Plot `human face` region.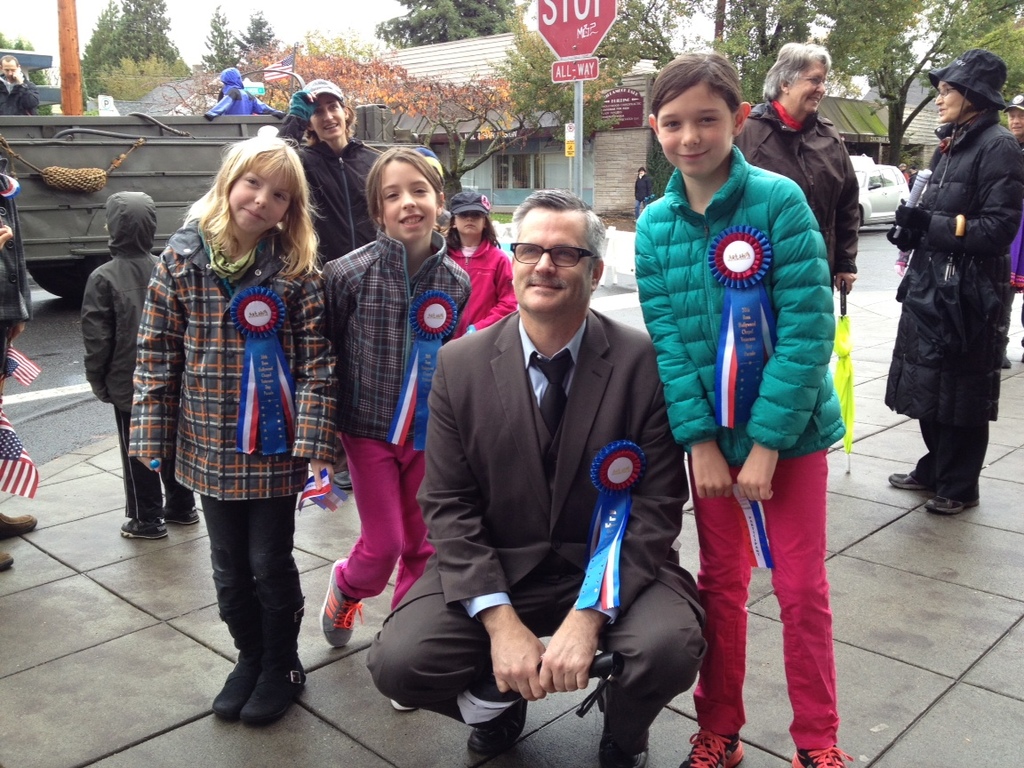
Plotted at [left=936, top=82, right=970, bottom=121].
